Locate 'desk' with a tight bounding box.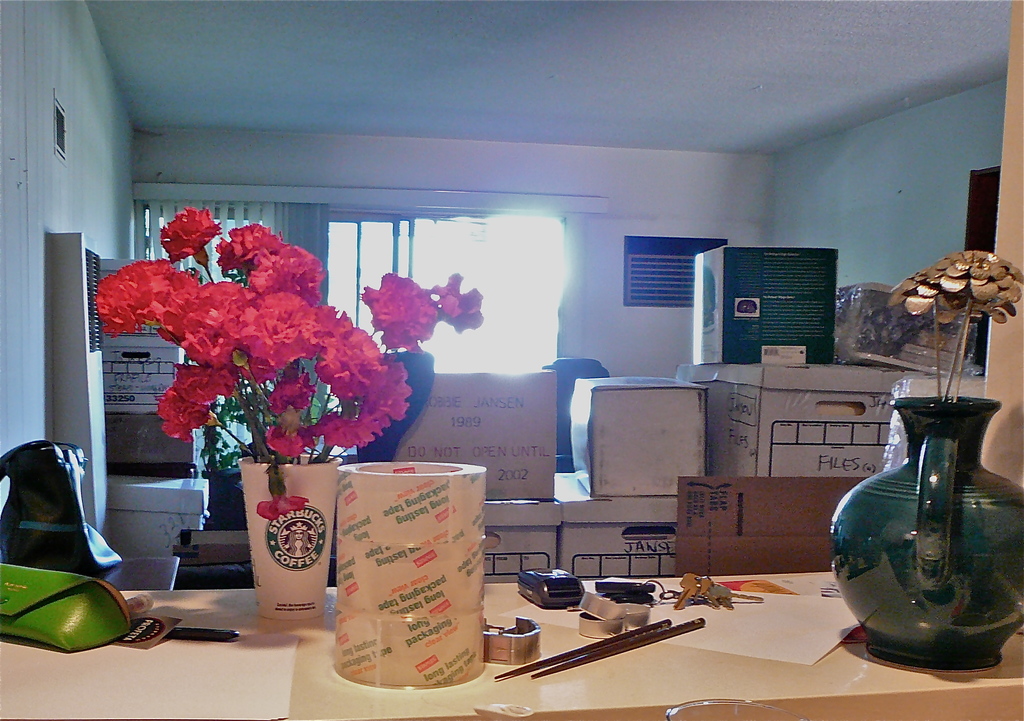
[0, 572, 1023, 720].
